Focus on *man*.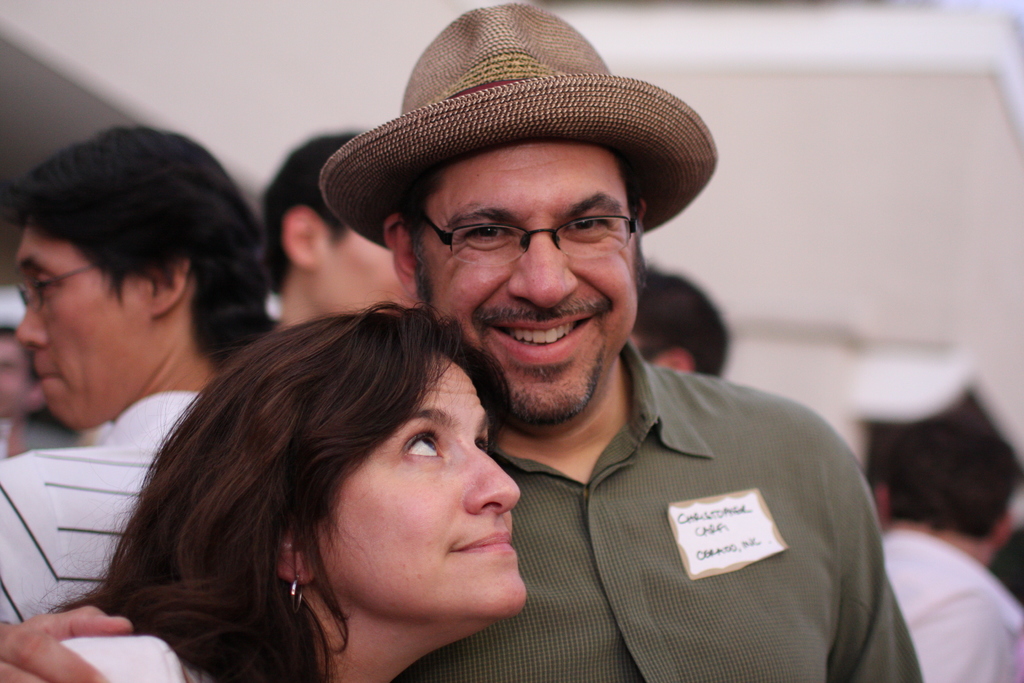
Focused at [left=0, top=129, right=276, bottom=629].
